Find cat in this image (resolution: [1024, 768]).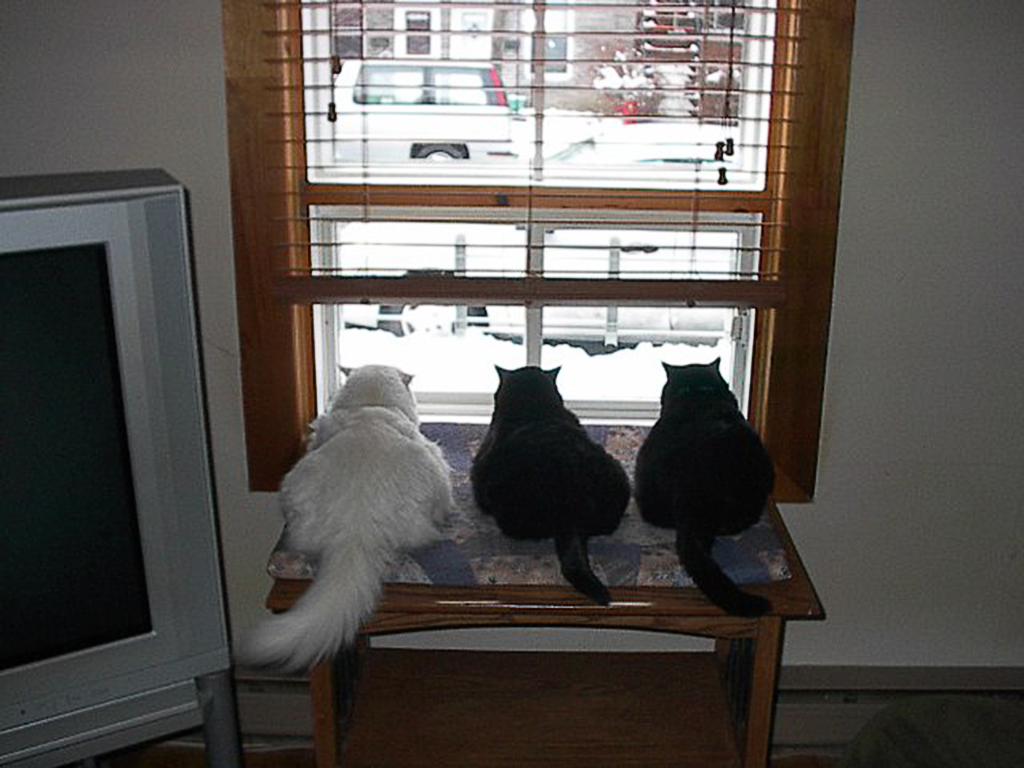
(x1=632, y1=347, x2=781, y2=623).
